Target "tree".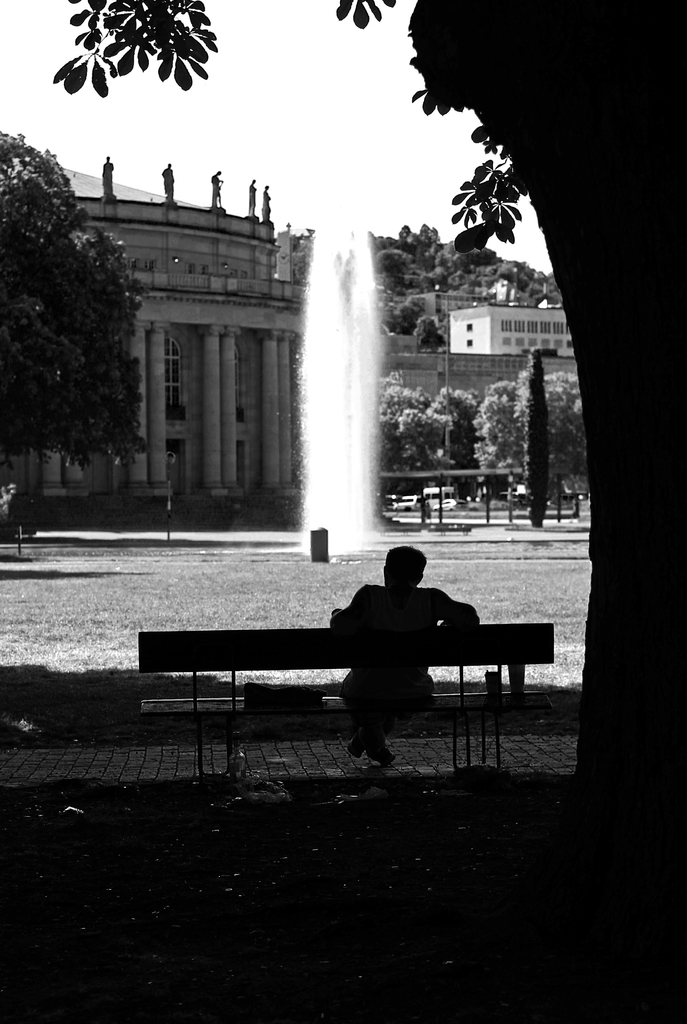
Target region: box=[51, 3, 686, 809].
